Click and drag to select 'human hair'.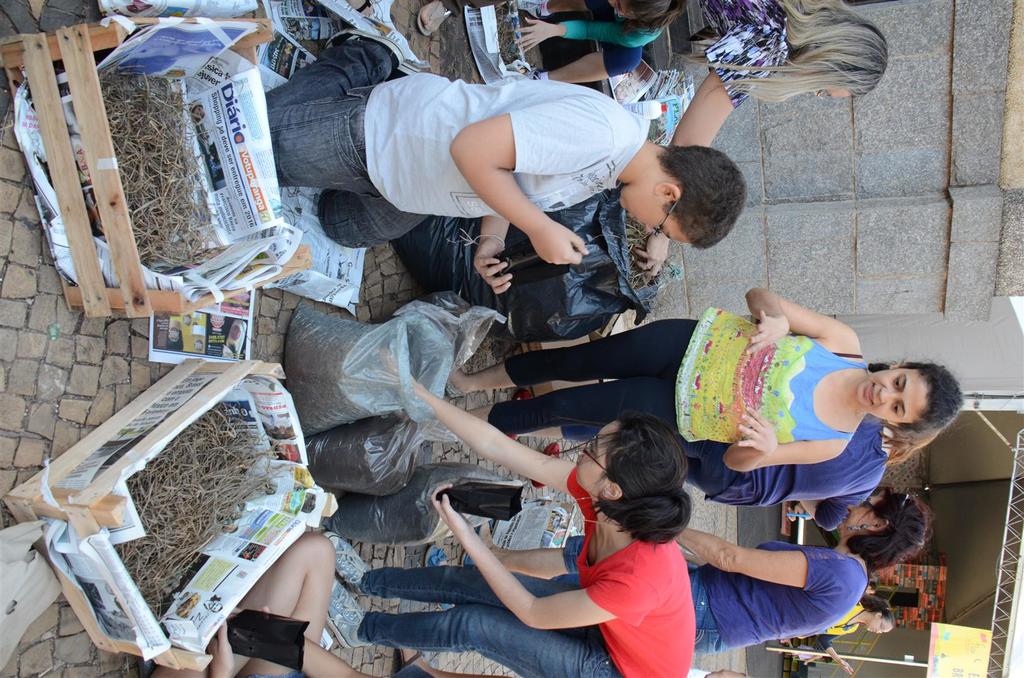
Selection: box(714, 0, 889, 104).
